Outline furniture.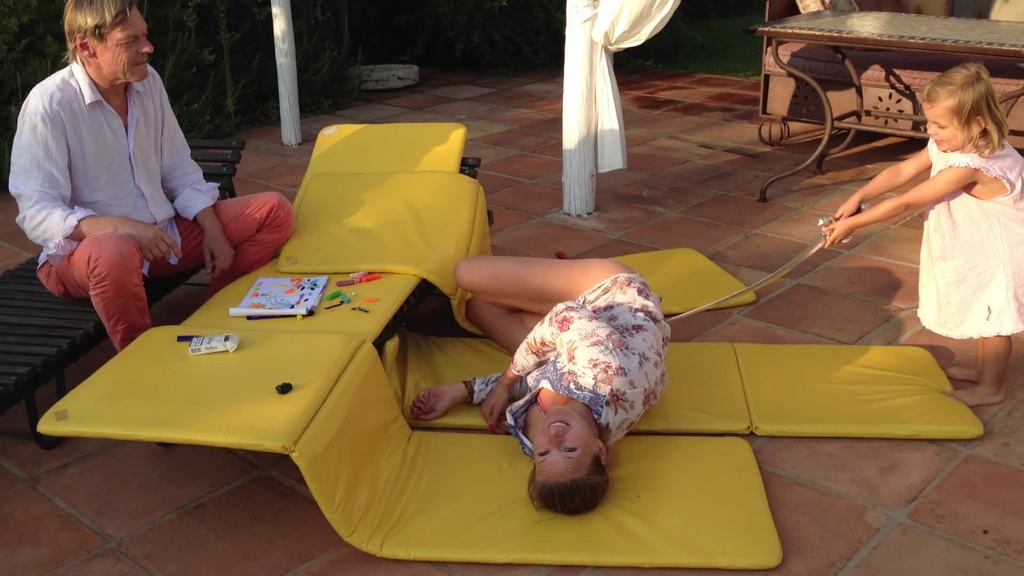
Outline: 0,130,241,450.
